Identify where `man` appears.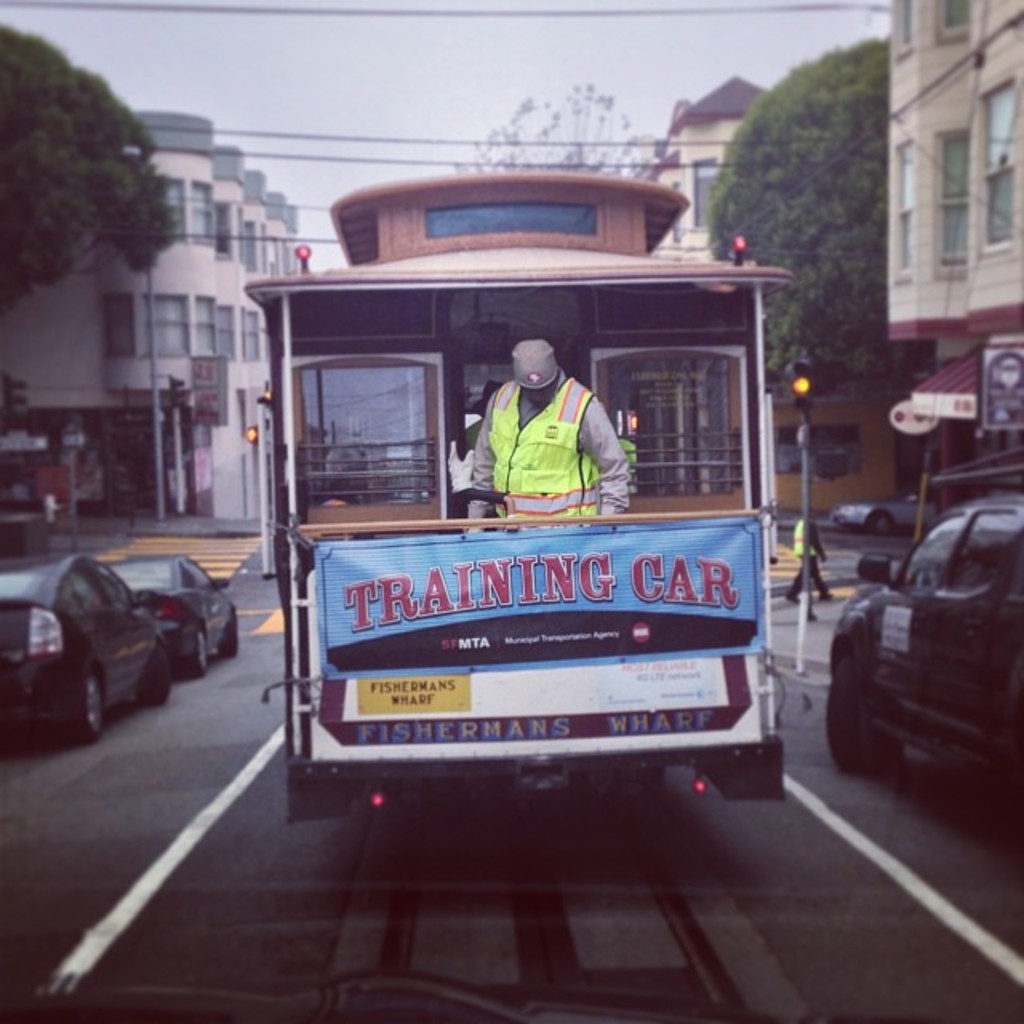
Appears at rect(413, 334, 638, 558).
